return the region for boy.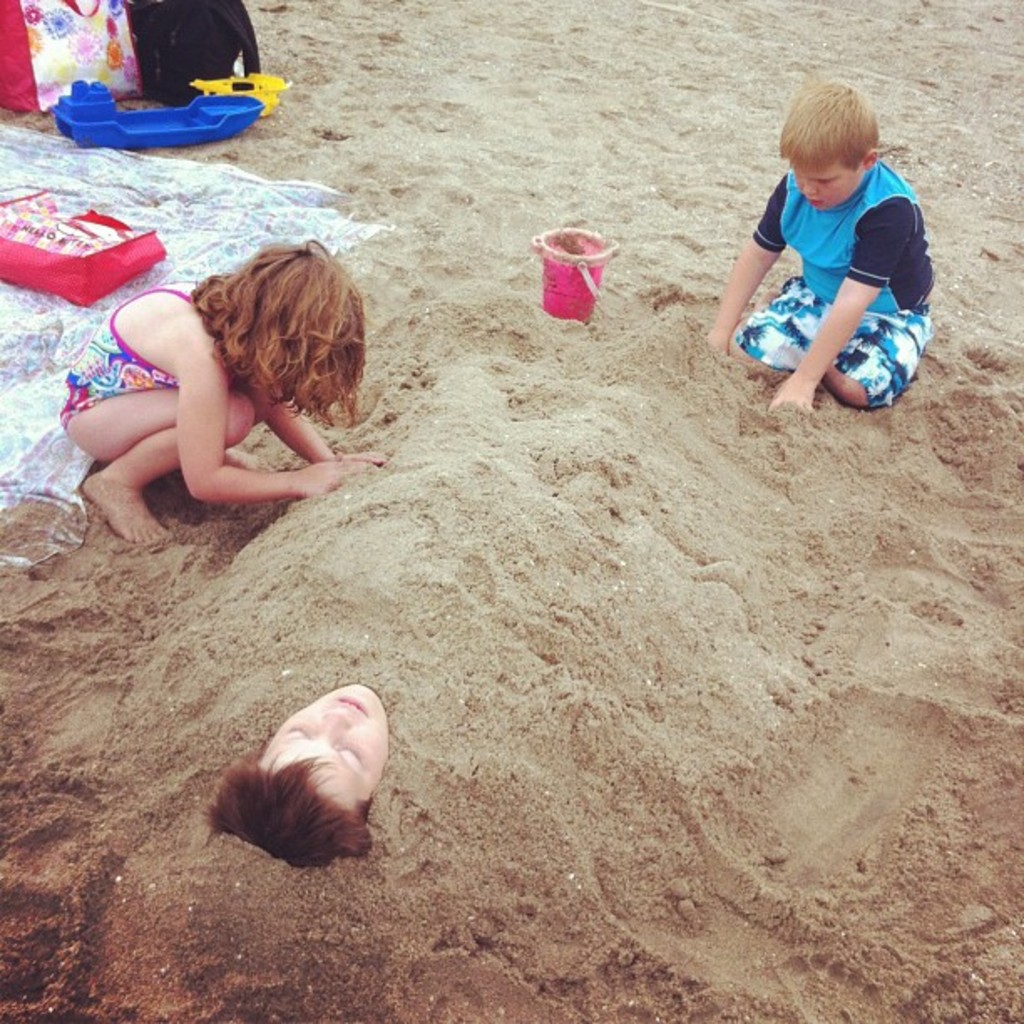
(left=699, top=84, right=954, bottom=425).
